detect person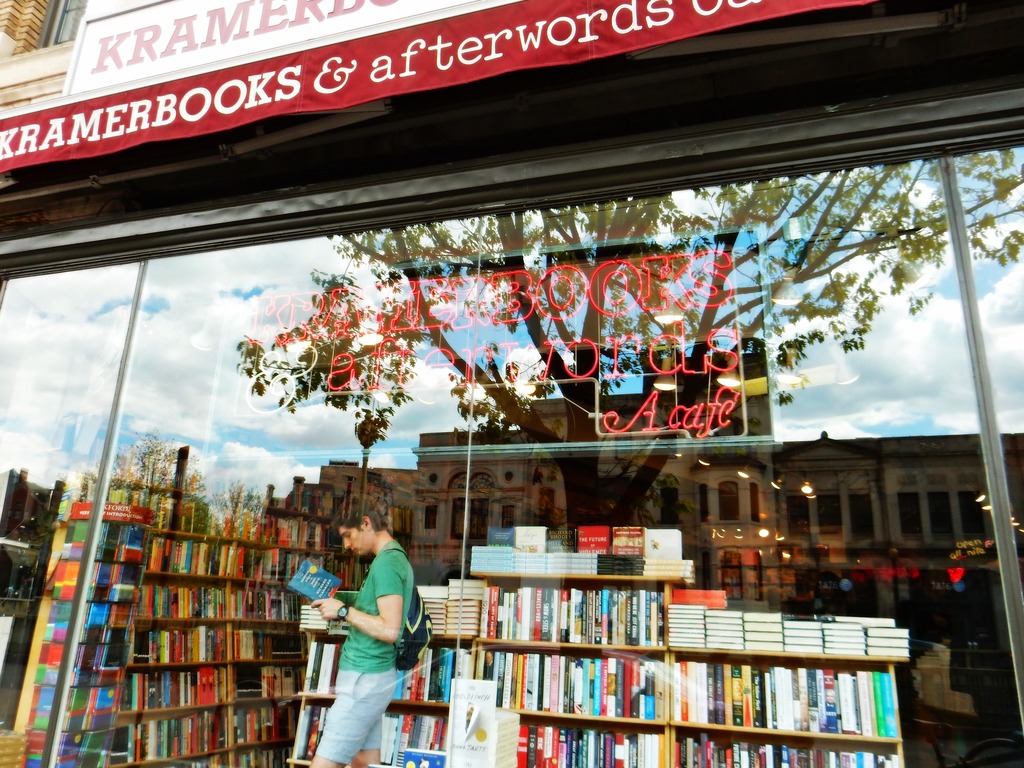
<box>314,525,418,767</box>
